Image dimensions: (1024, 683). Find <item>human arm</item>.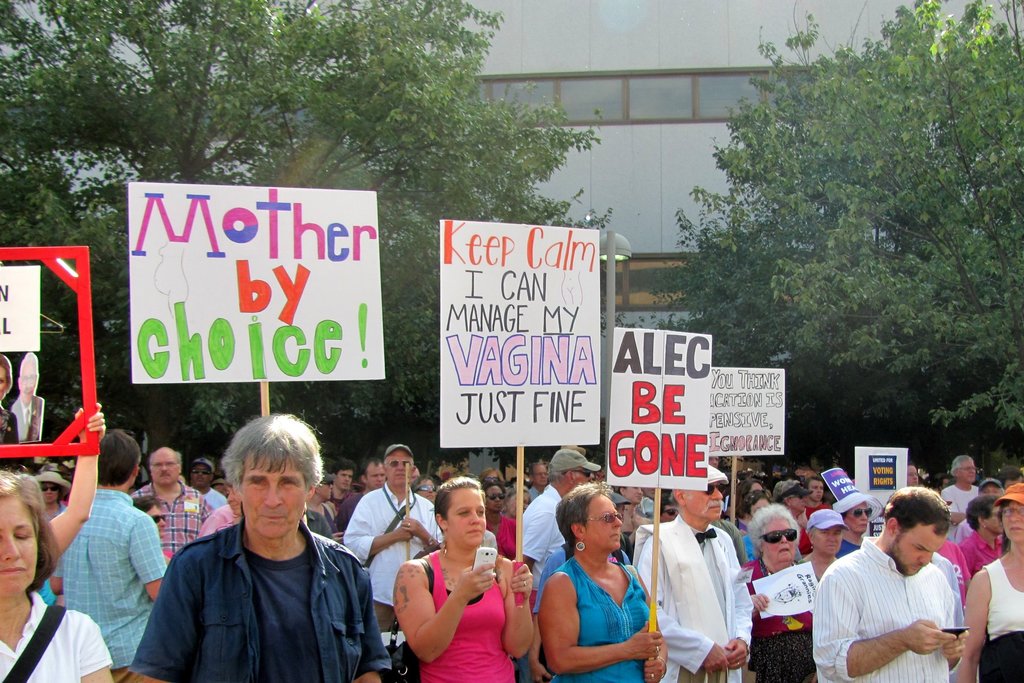
rect(127, 550, 188, 682).
